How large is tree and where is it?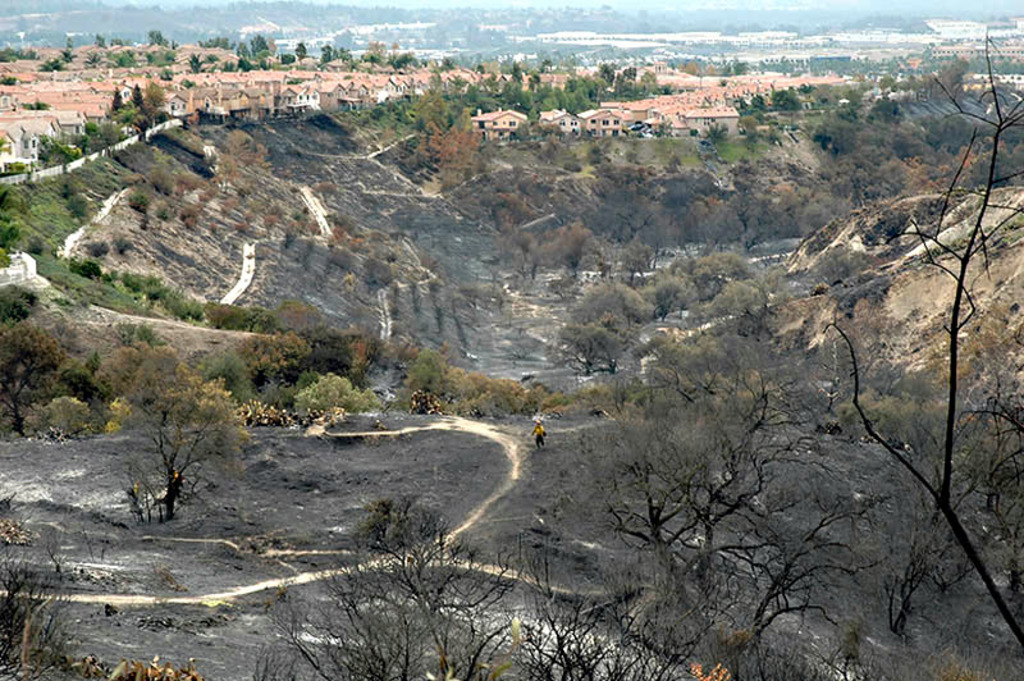
Bounding box: 116 50 133 69.
